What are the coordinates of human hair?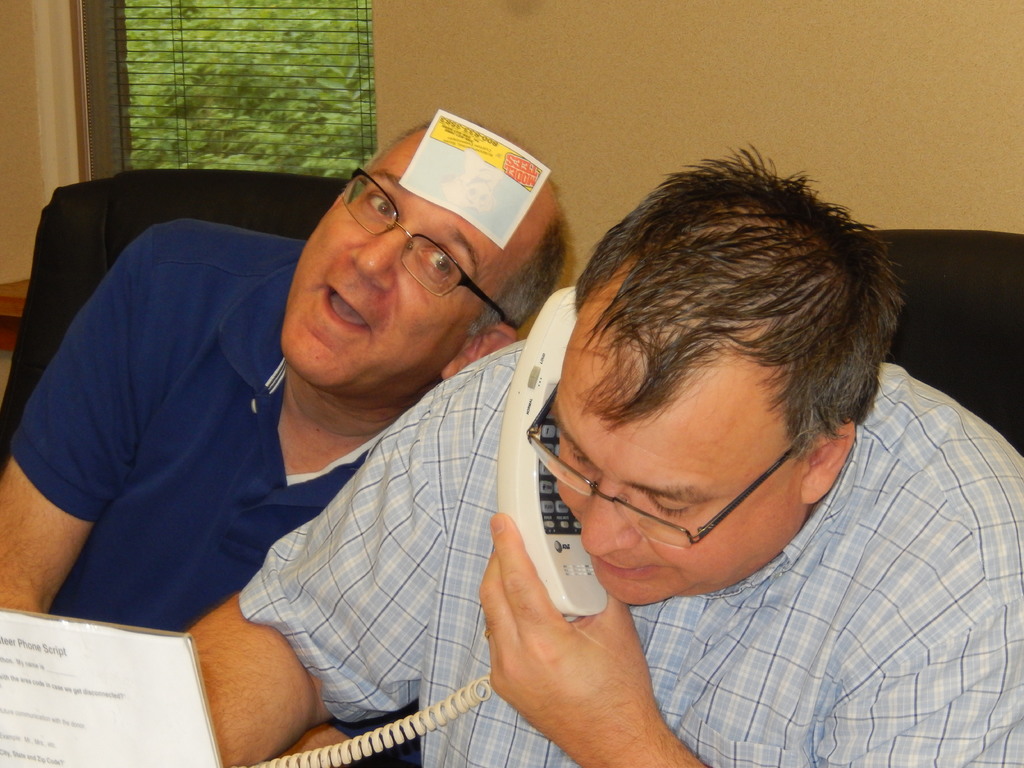
locate(370, 108, 572, 342).
